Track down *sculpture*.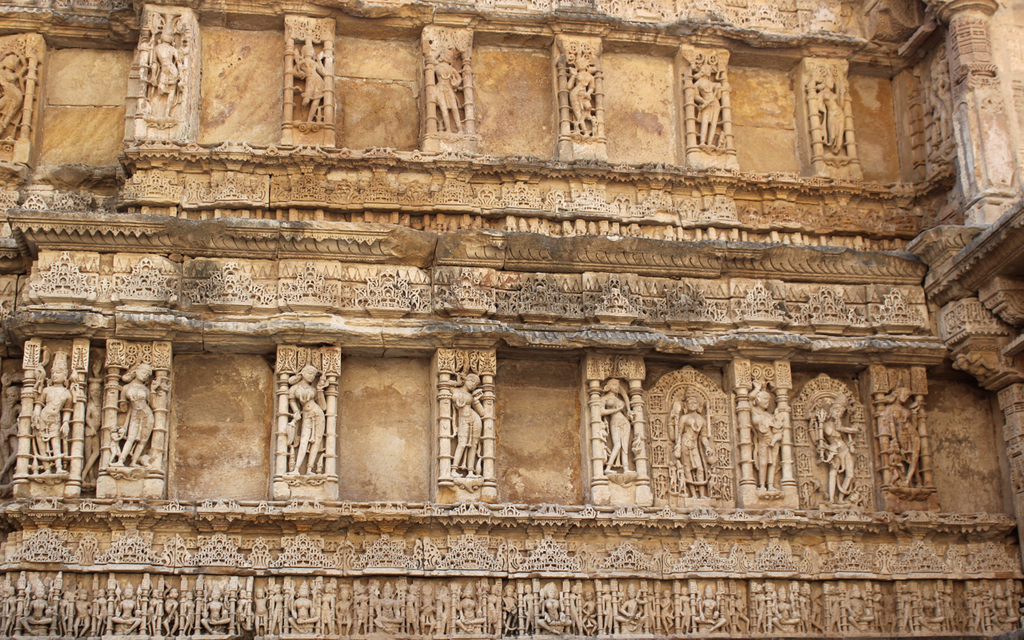
Tracked to <region>122, 8, 202, 148</region>.
